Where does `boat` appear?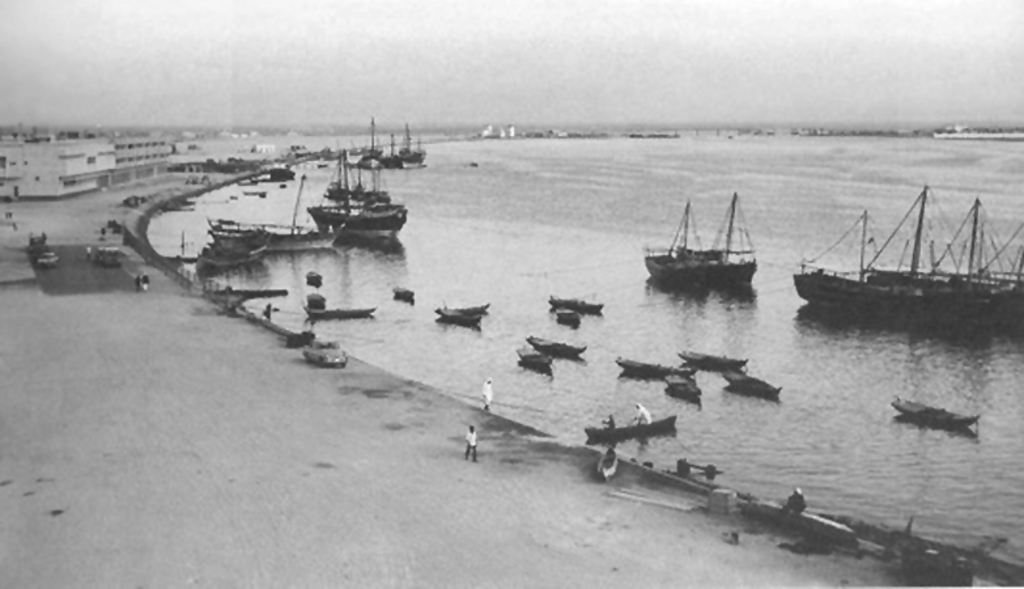
Appears at [left=524, top=330, right=587, bottom=353].
